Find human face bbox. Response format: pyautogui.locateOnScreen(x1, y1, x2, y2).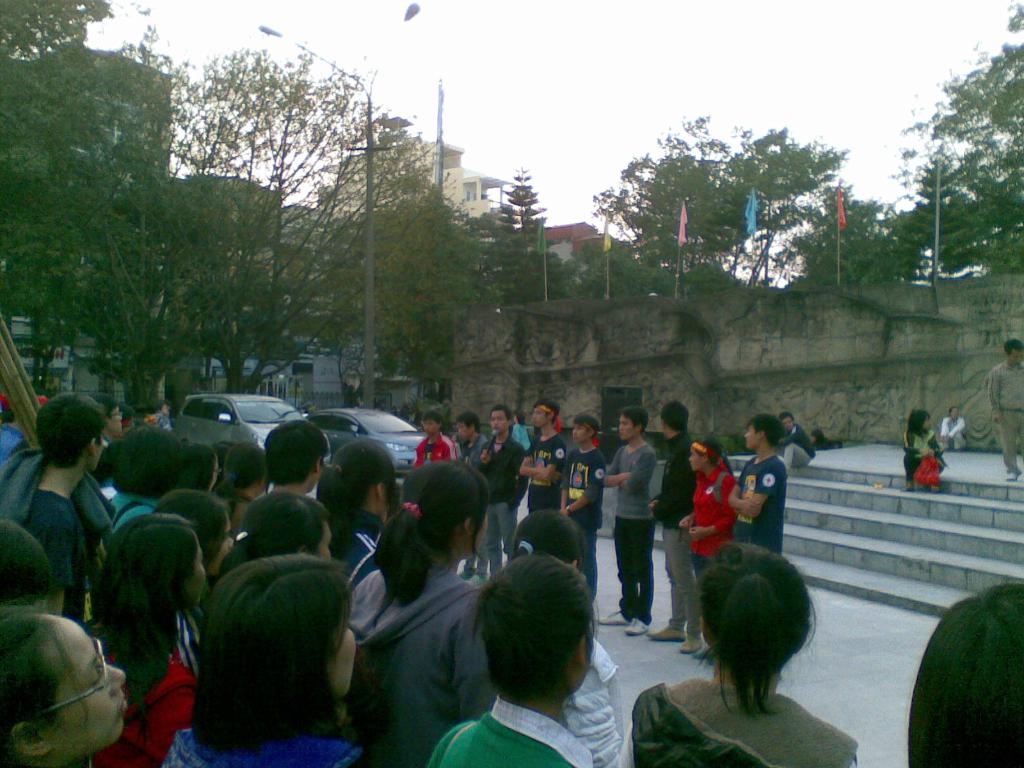
pyautogui.locateOnScreen(784, 413, 792, 428).
